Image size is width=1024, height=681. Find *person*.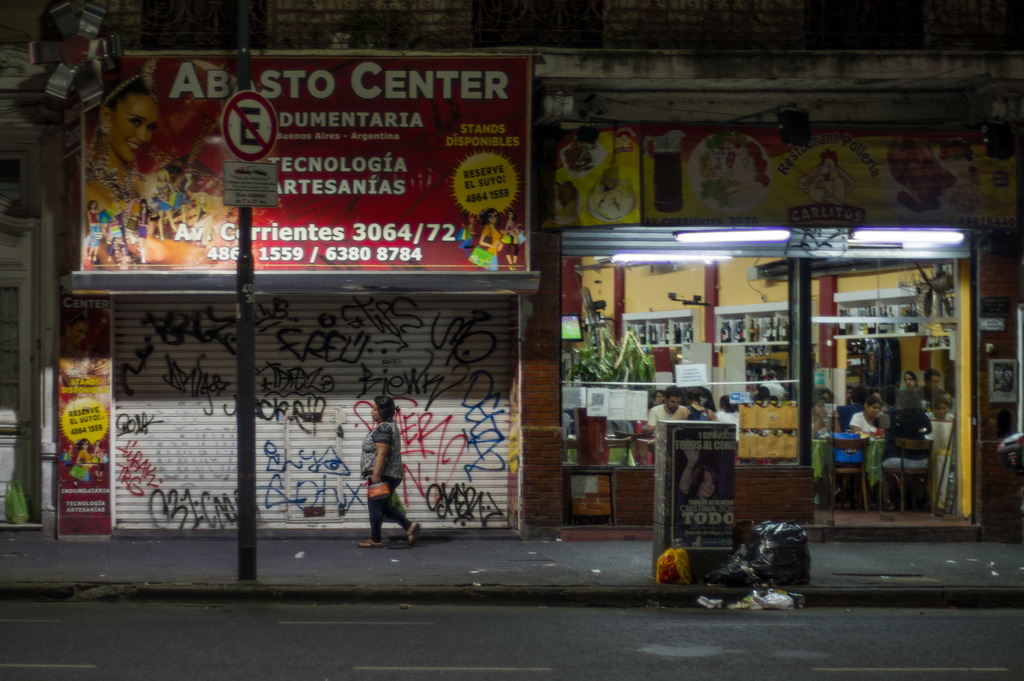
box=[846, 389, 886, 439].
